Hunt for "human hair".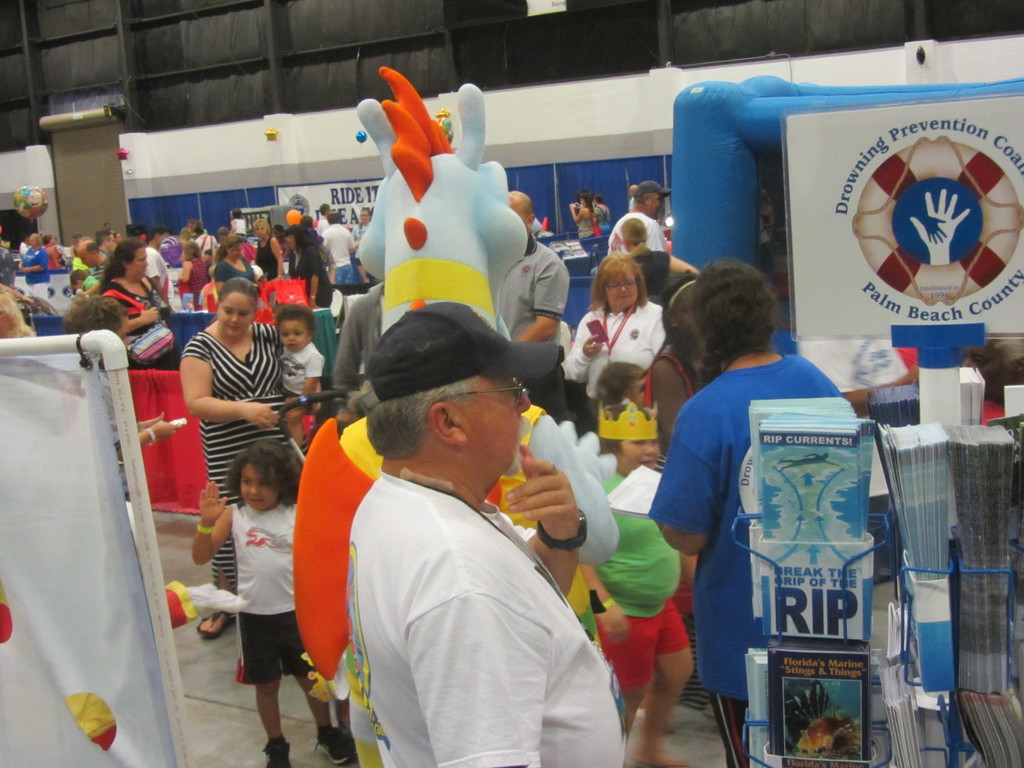
Hunted down at <region>284, 221, 316, 252</region>.
